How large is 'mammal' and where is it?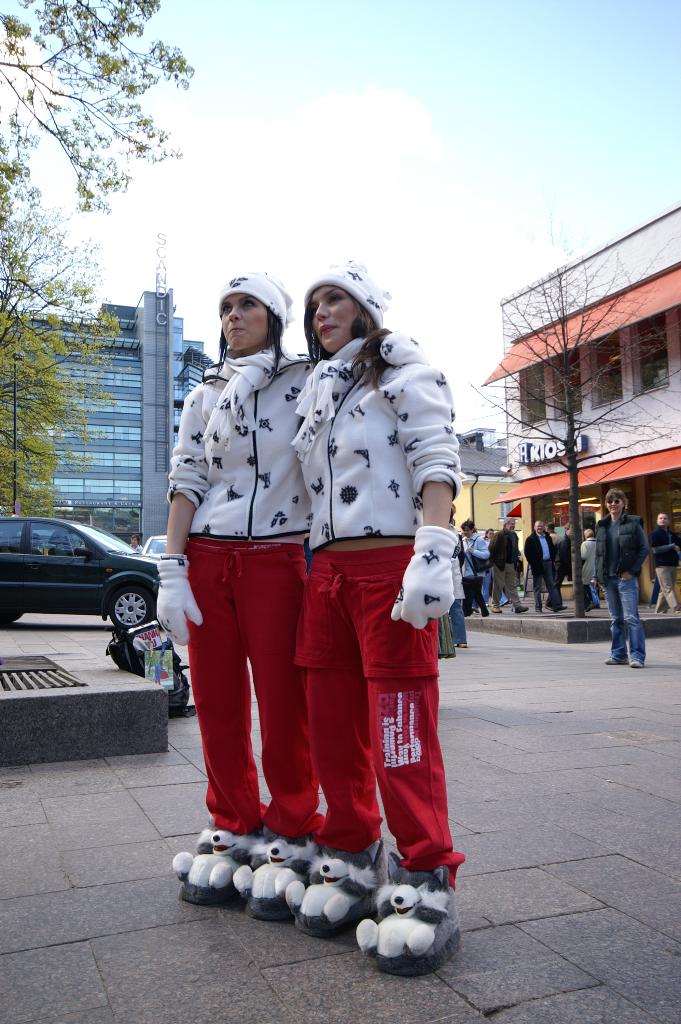
Bounding box: (605,488,650,673).
